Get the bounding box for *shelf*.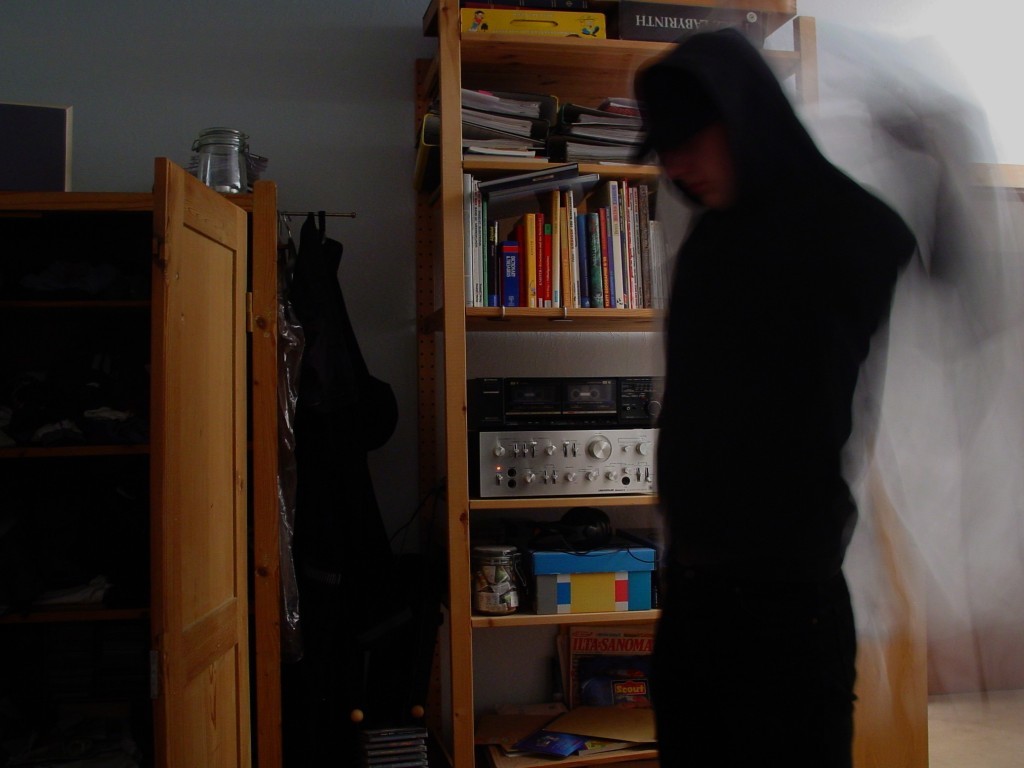
pyautogui.locateOnScreen(0, 157, 281, 767).
